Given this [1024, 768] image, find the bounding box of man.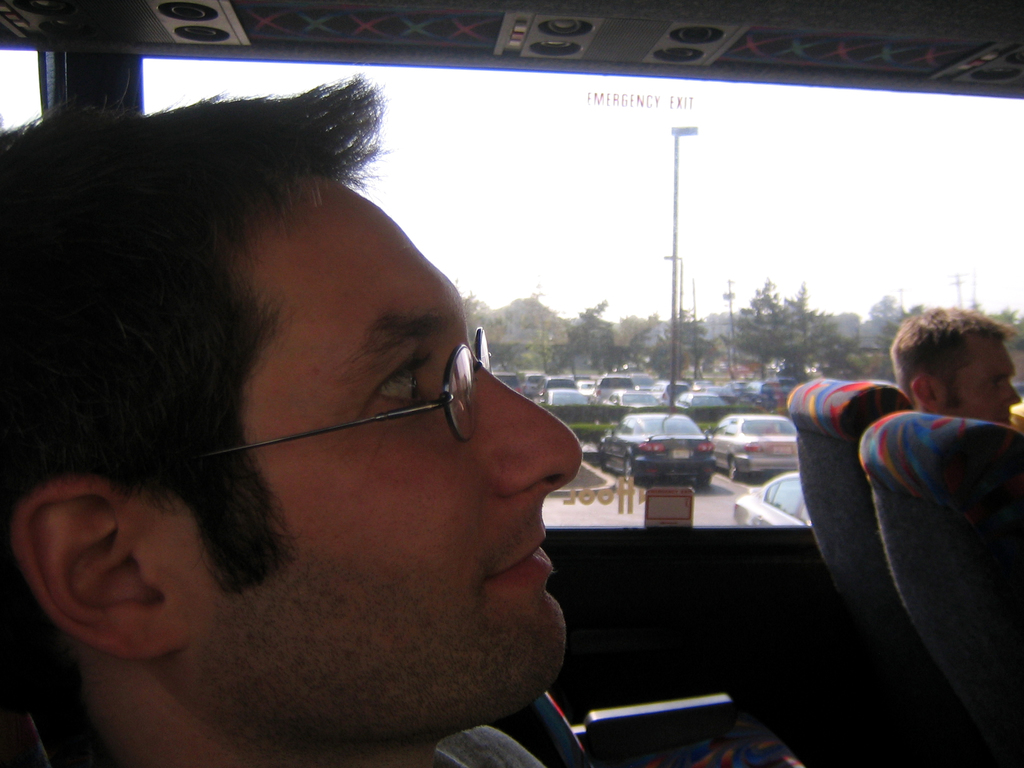
crop(887, 304, 1017, 426).
